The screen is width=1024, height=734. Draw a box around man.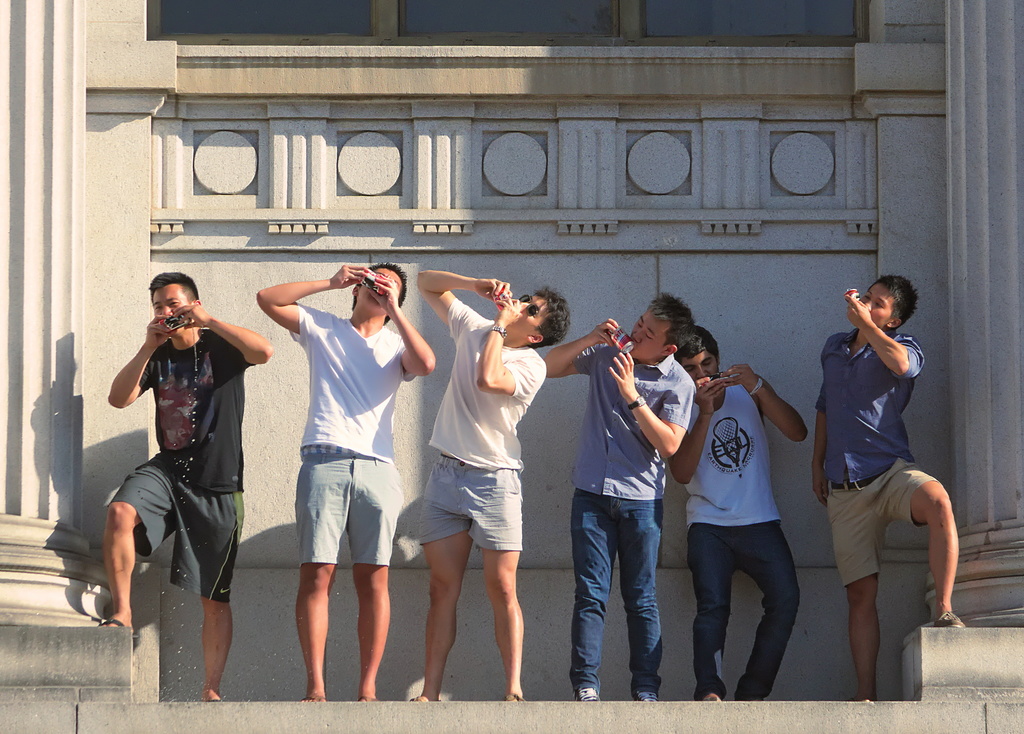
bbox(402, 268, 572, 705).
